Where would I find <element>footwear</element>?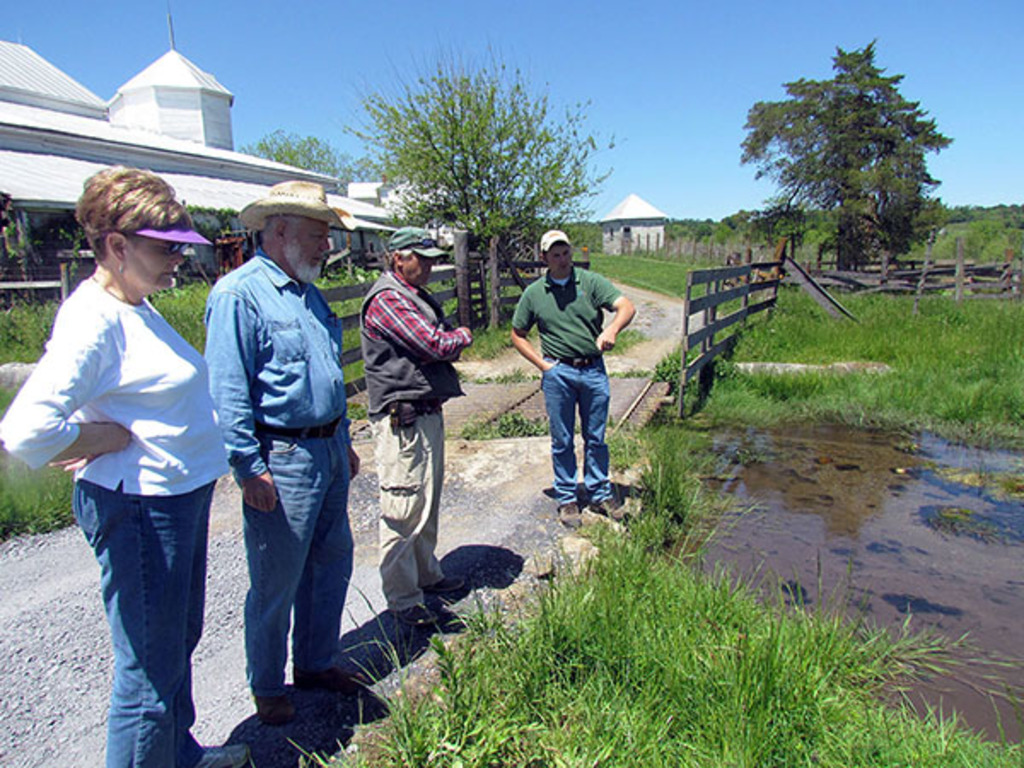
At Rect(193, 744, 251, 766).
